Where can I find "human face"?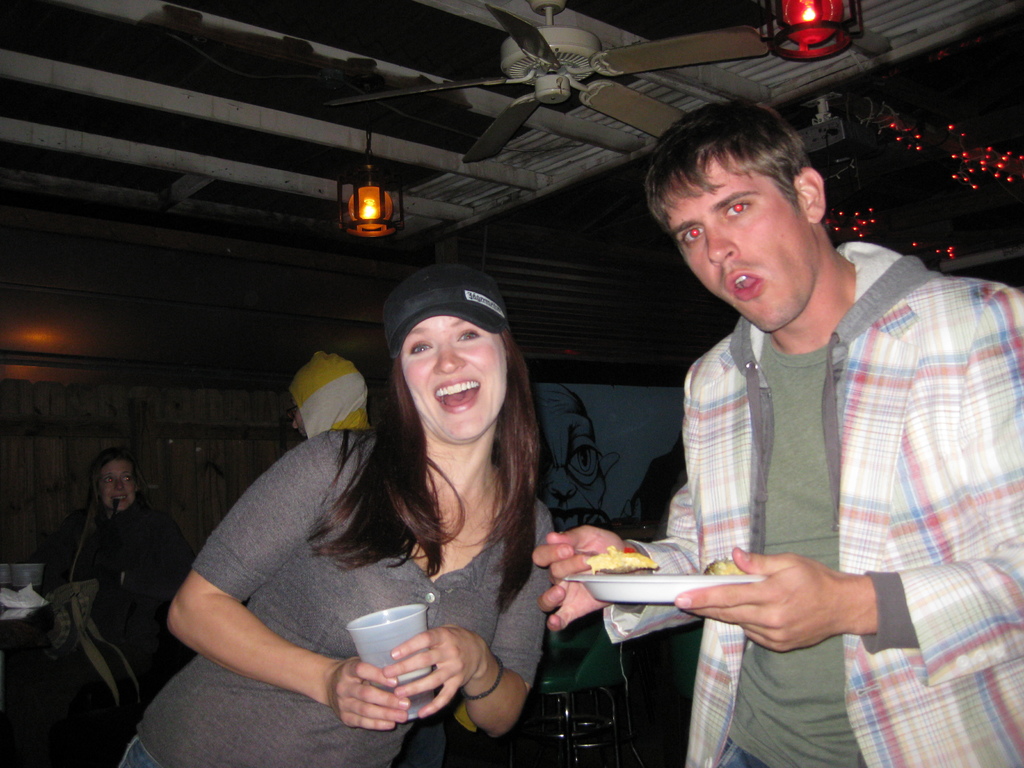
You can find it at 674 145 820 326.
